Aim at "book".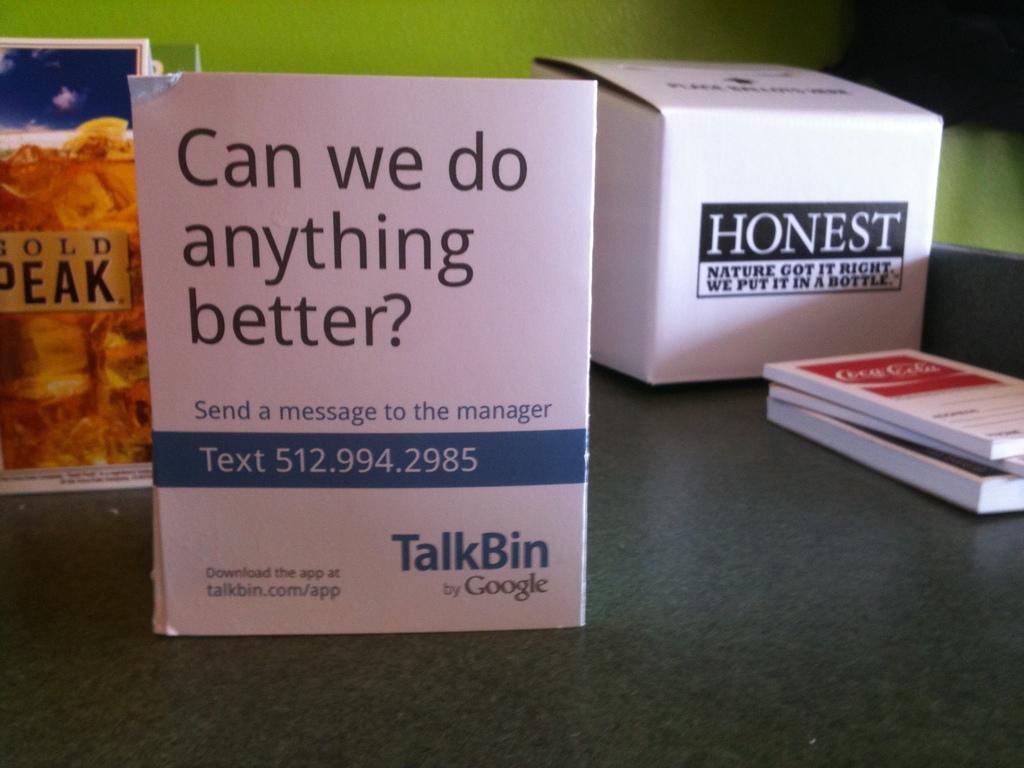
Aimed at pyautogui.locateOnScreen(0, 41, 154, 493).
